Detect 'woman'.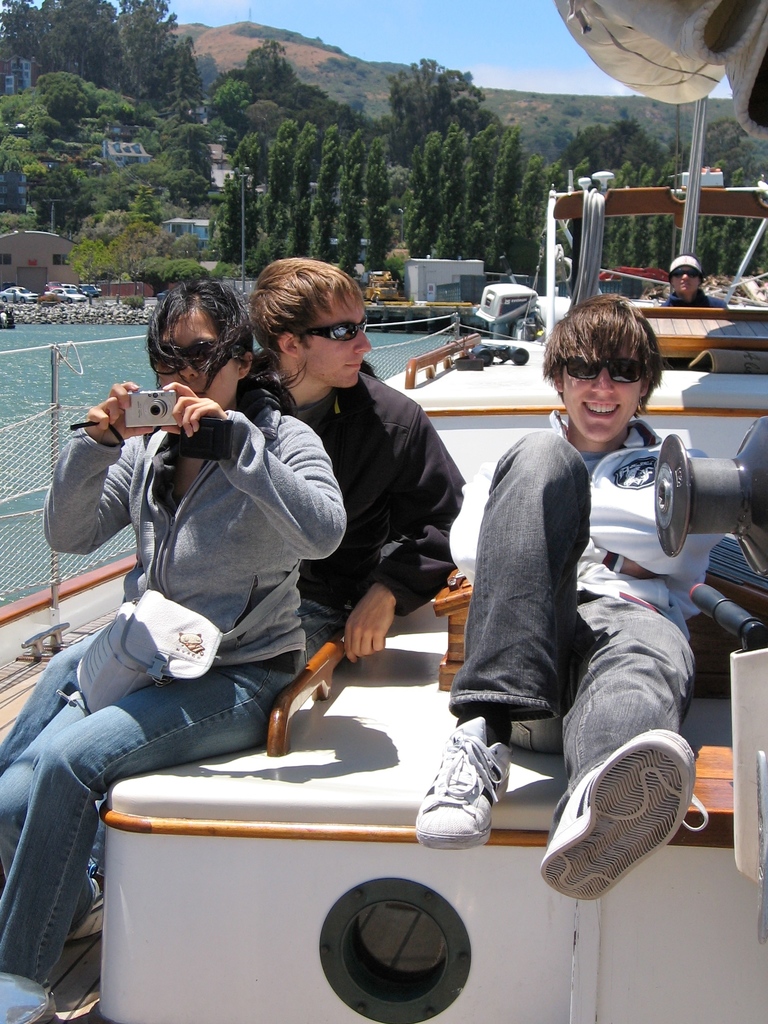
Detected at select_region(0, 268, 351, 1016).
